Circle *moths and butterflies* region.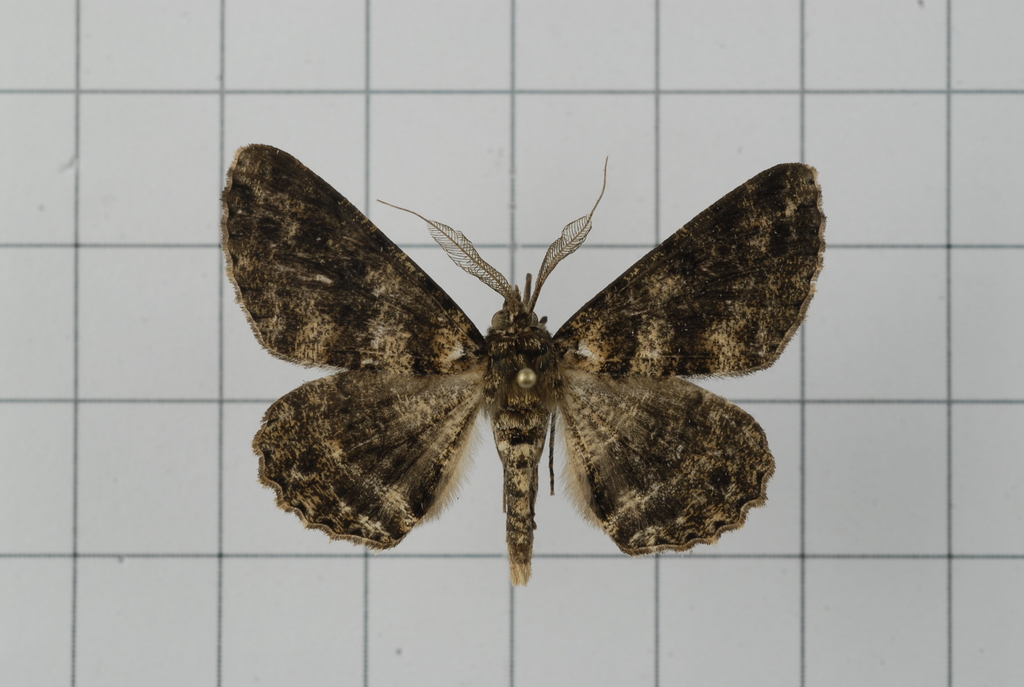
Region: 218,139,829,591.
